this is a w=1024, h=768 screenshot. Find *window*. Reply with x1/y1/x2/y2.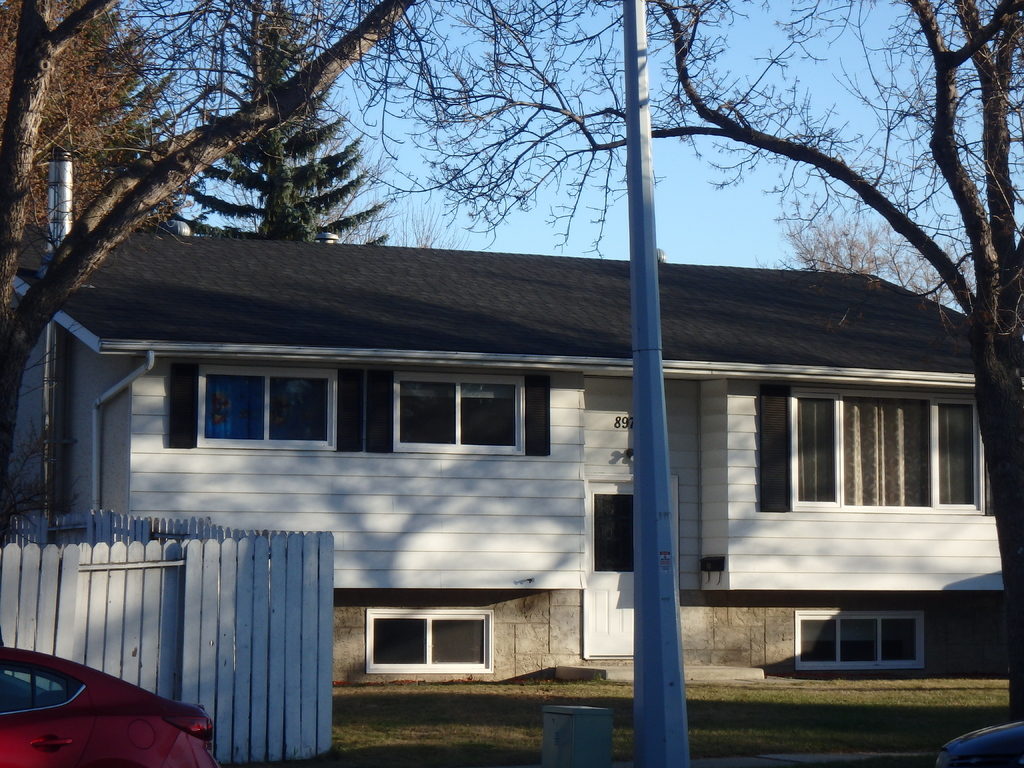
349/598/521/692.
